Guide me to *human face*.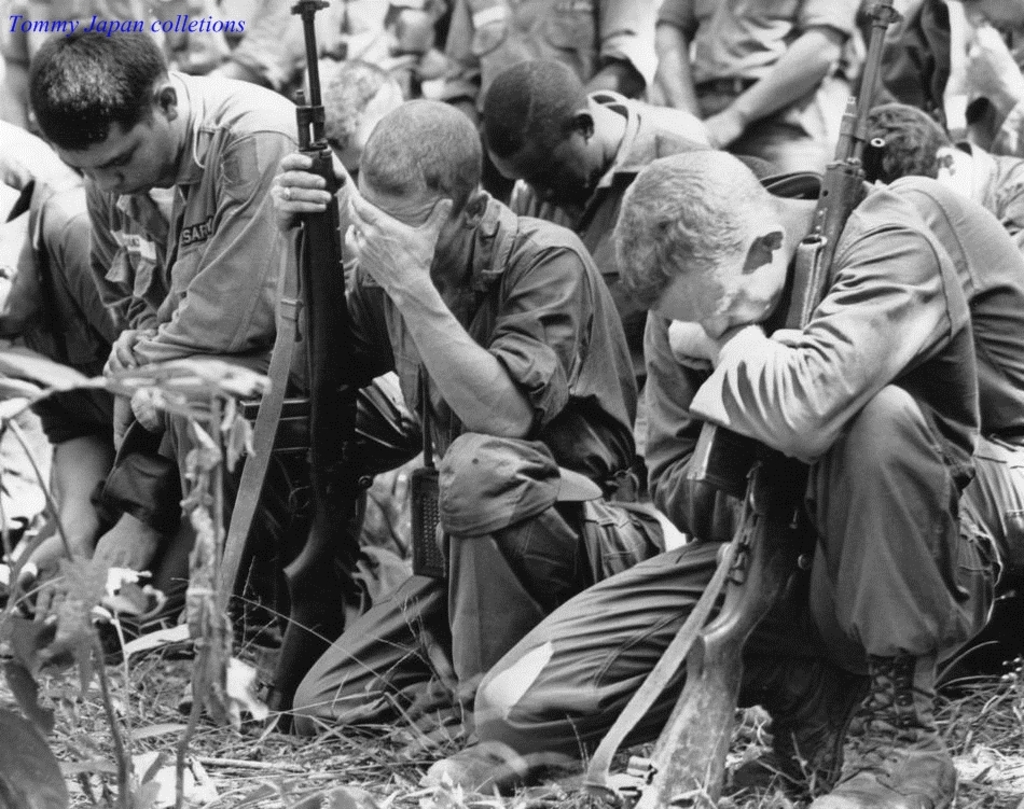
Guidance: 496:140:590:206.
